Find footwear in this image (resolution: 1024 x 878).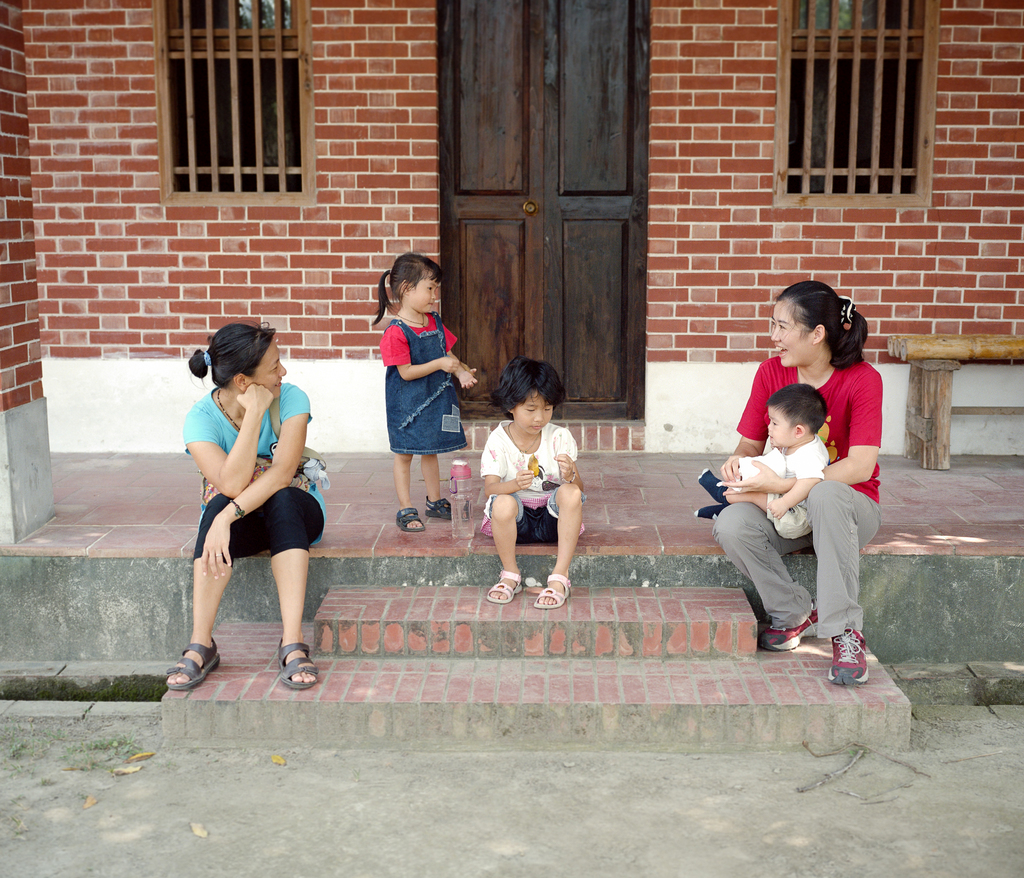
<region>491, 568, 520, 601</region>.
